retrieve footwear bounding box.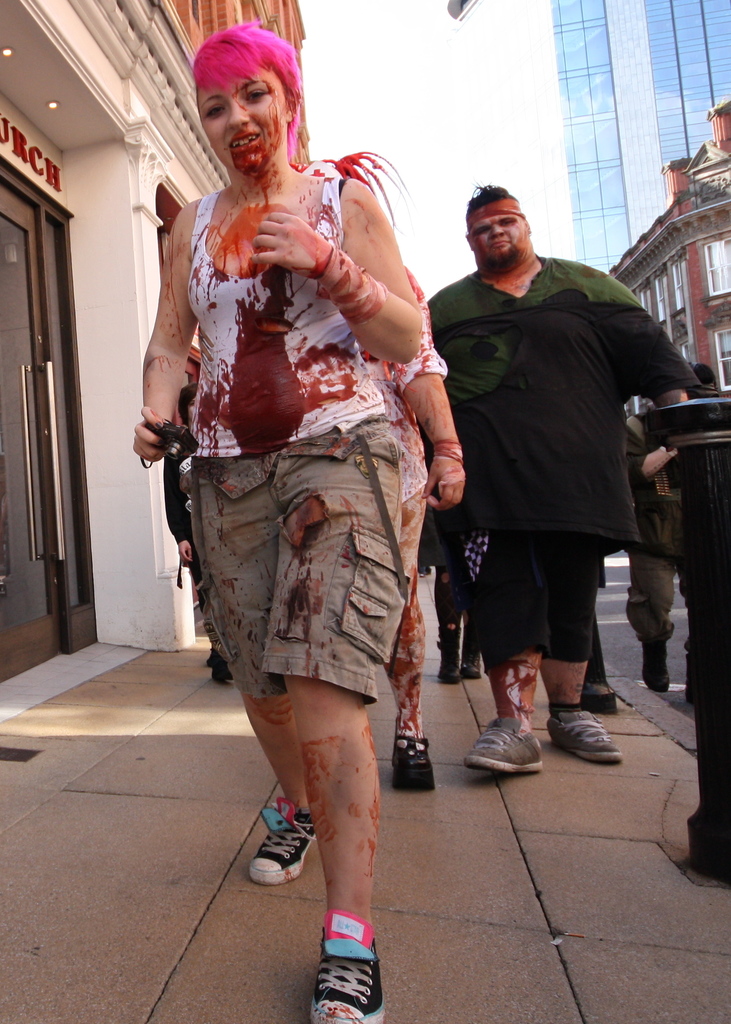
Bounding box: bbox(247, 796, 319, 888).
